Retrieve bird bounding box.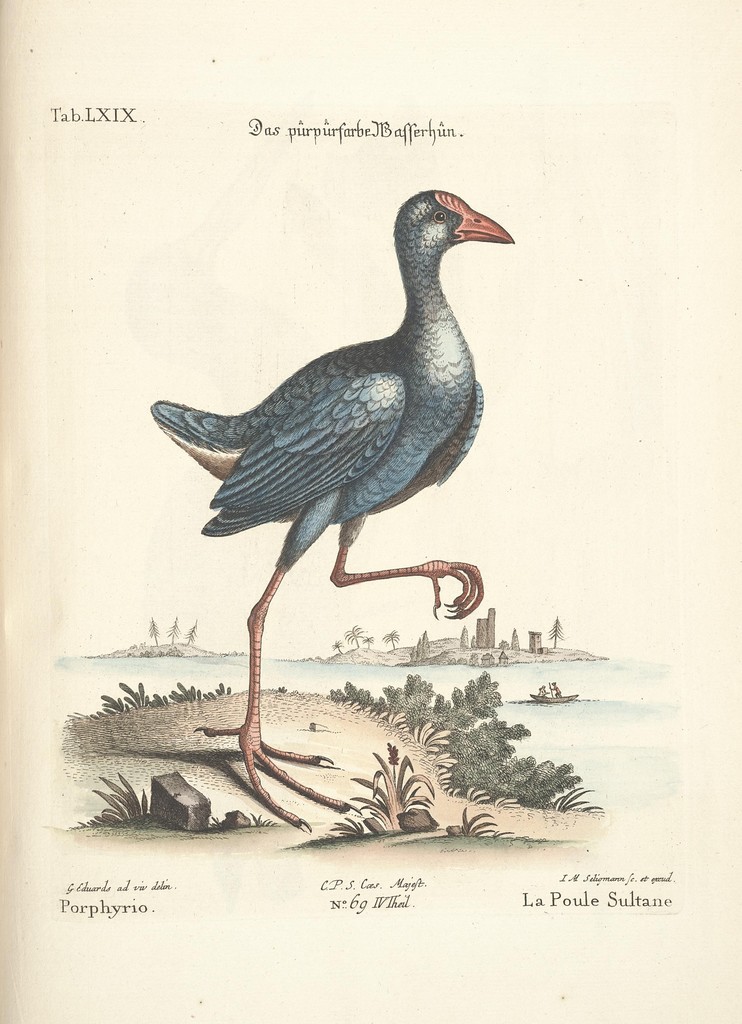
Bounding box: detection(151, 215, 501, 762).
